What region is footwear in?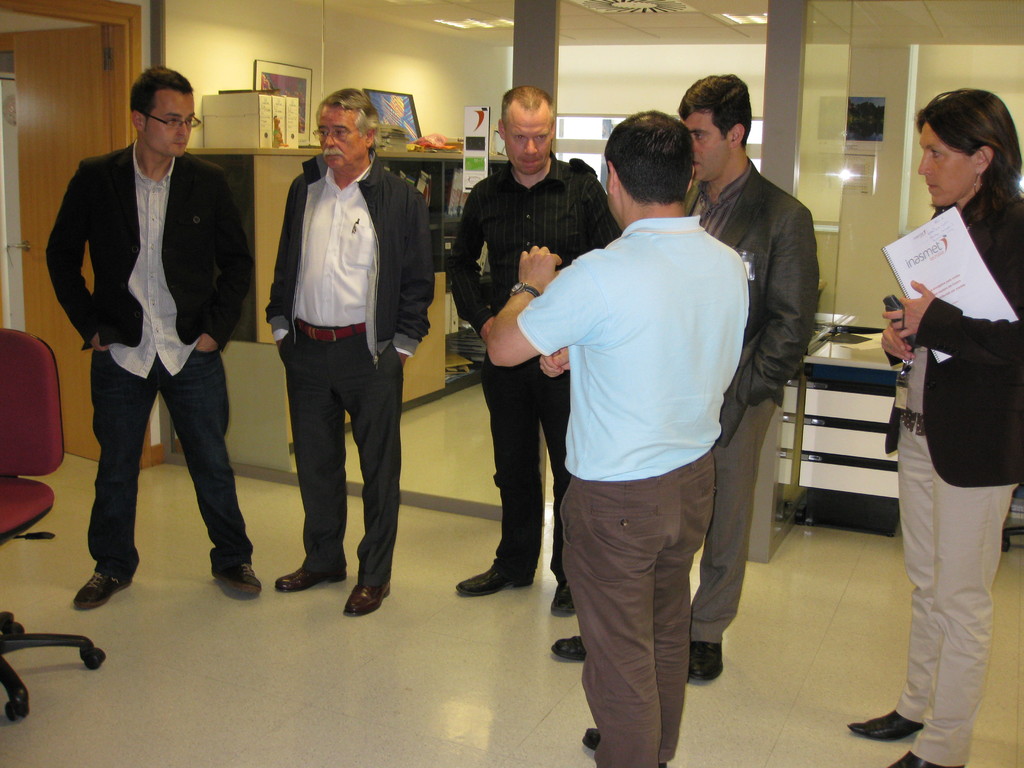
74, 563, 134, 609.
